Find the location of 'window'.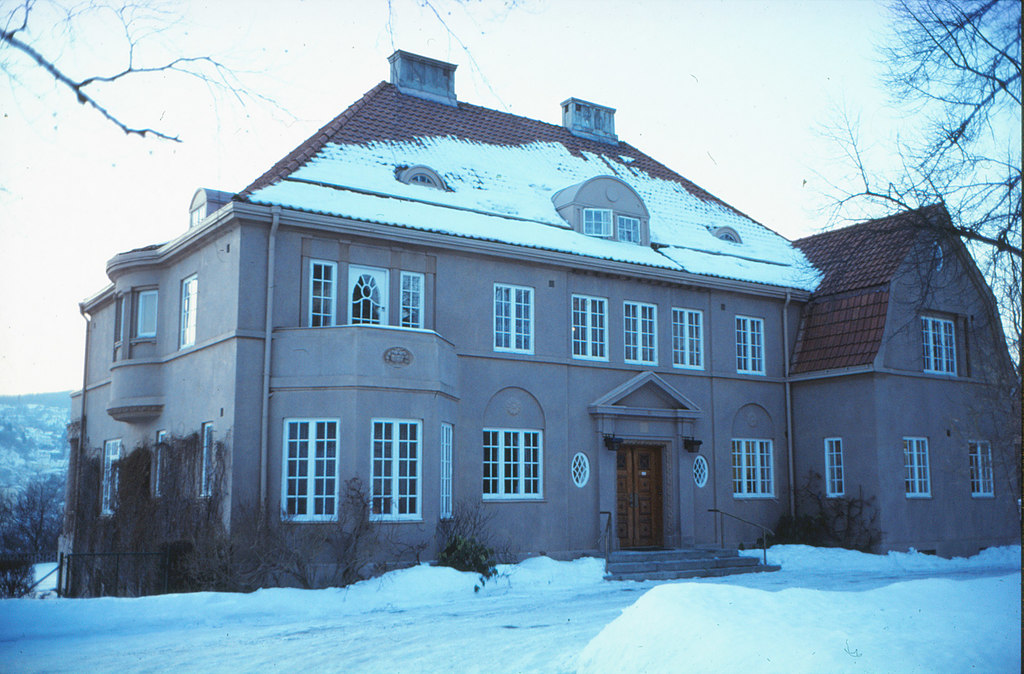
Location: 99, 438, 120, 514.
